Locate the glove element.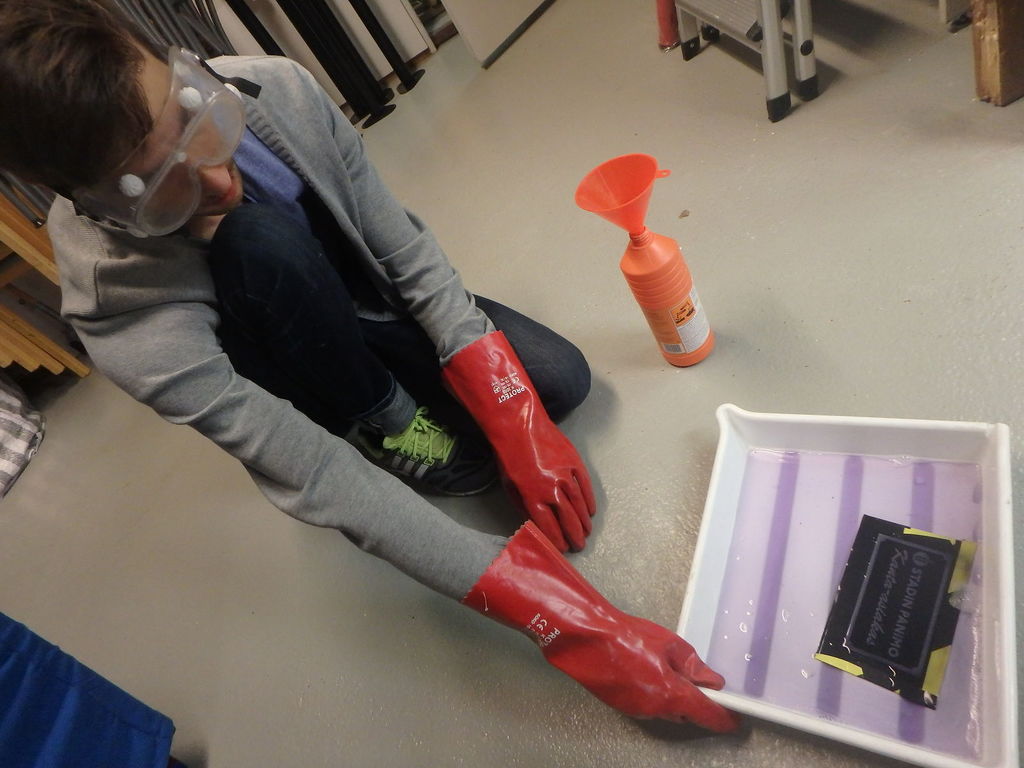
Element bbox: rect(458, 515, 745, 744).
